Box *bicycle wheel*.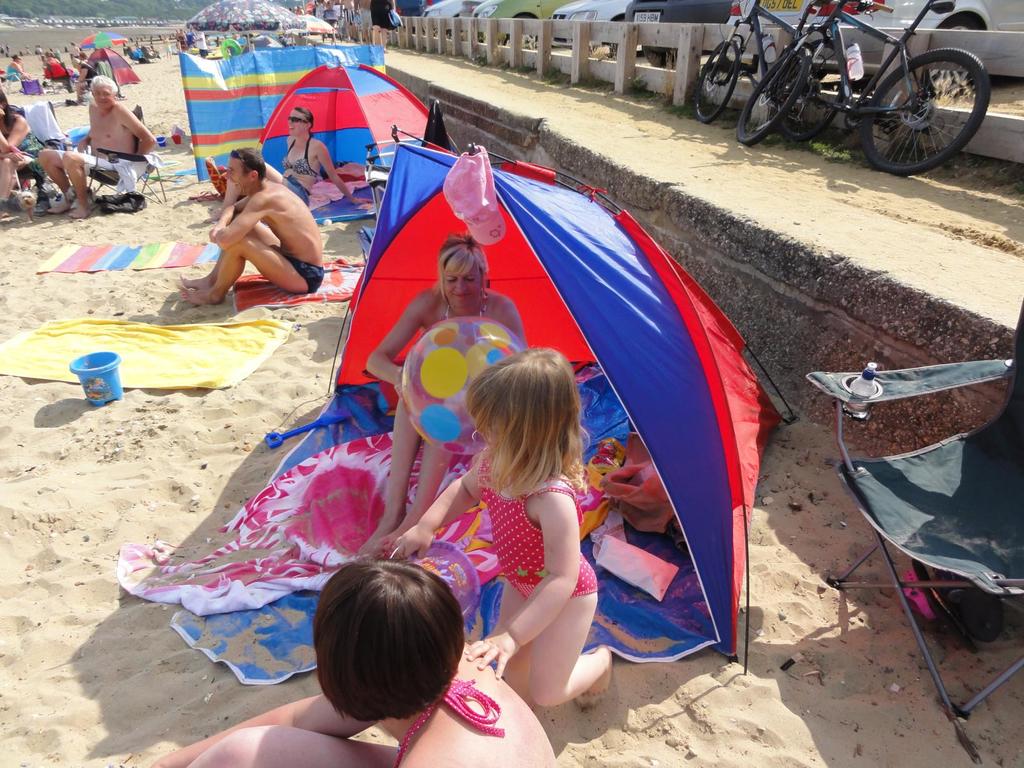
<box>862,40,993,157</box>.
